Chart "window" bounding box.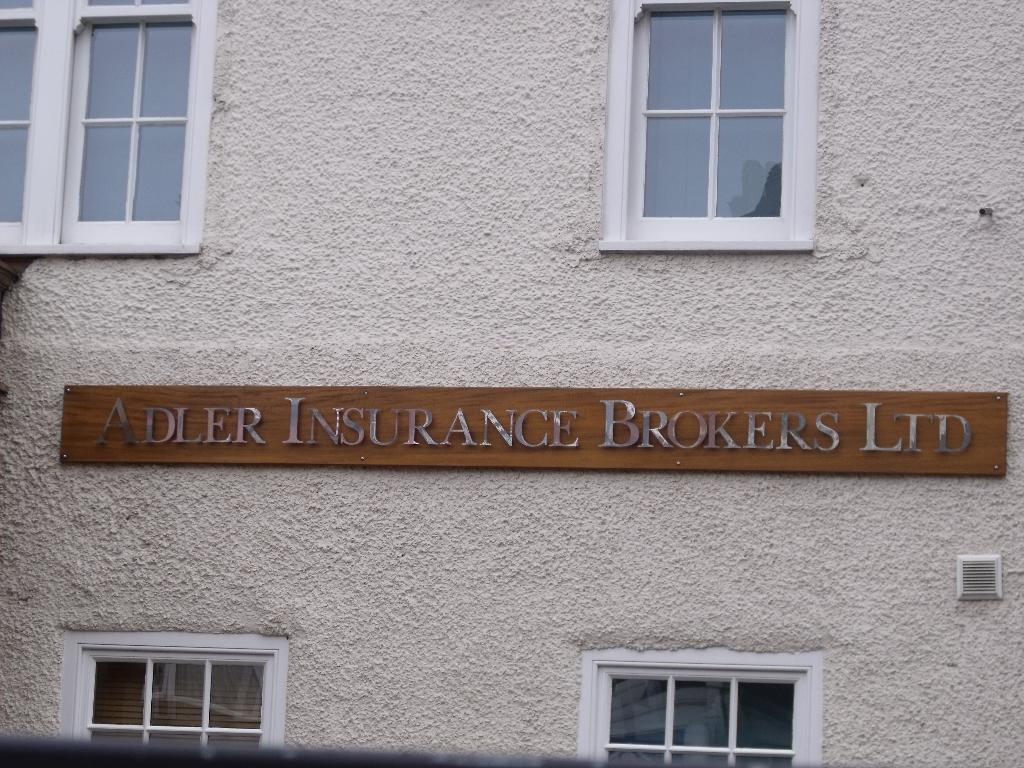
Charted: select_region(568, 655, 832, 767).
